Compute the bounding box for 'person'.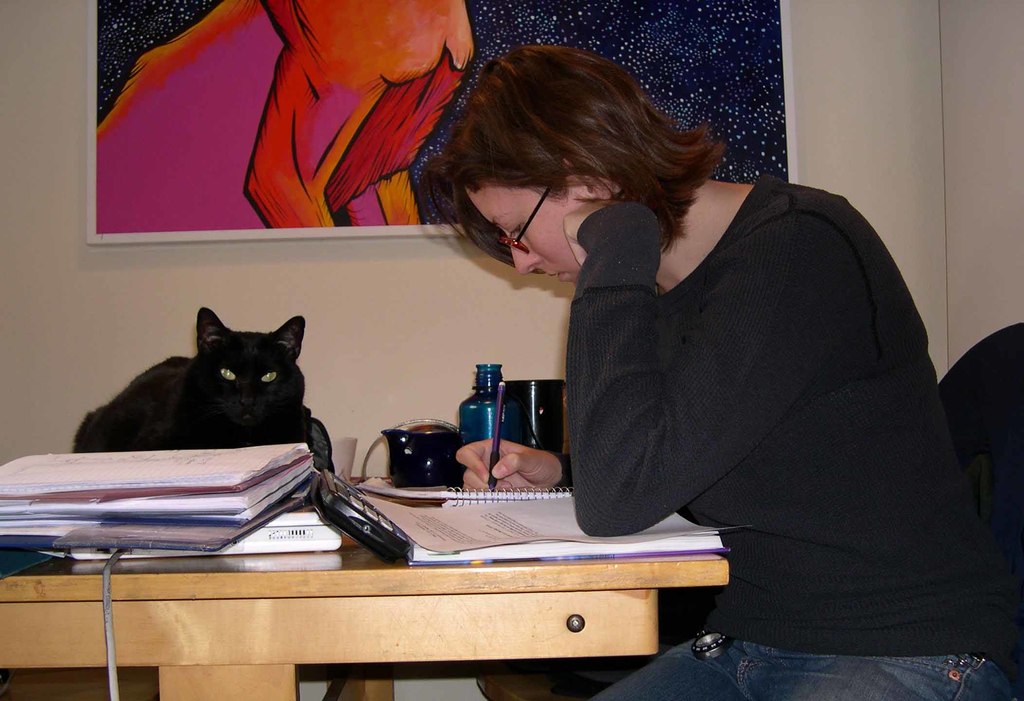
<region>404, 61, 959, 666</region>.
